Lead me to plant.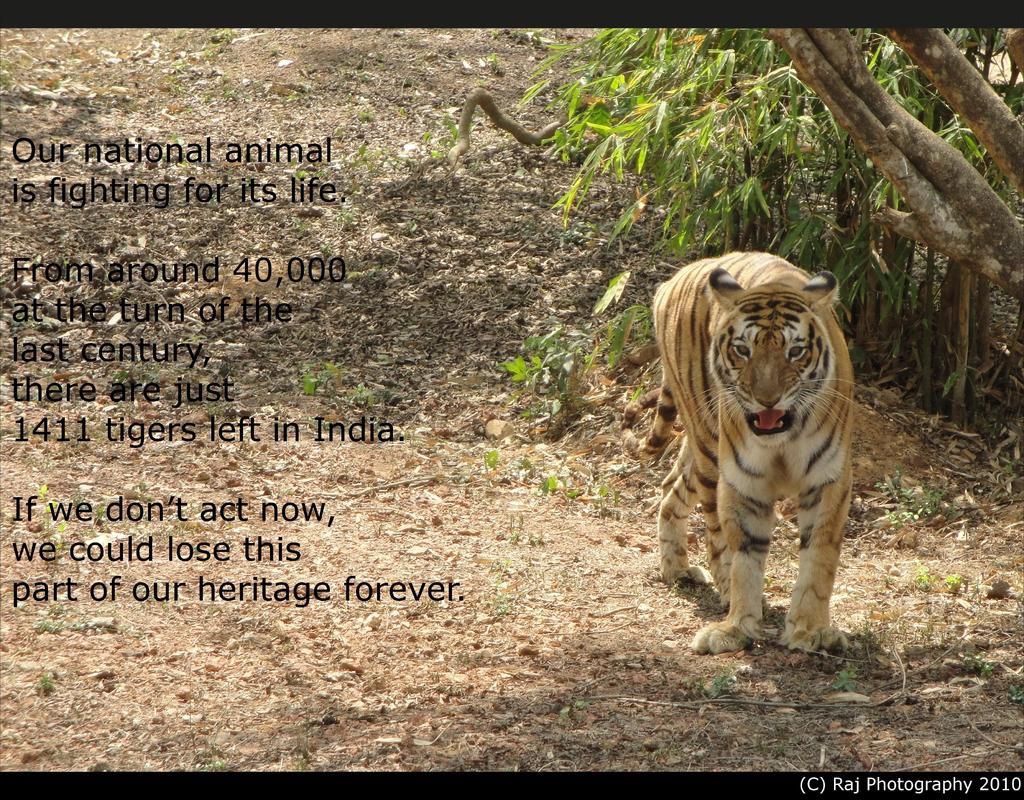
Lead to x1=691, y1=659, x2=738, y2=717.
